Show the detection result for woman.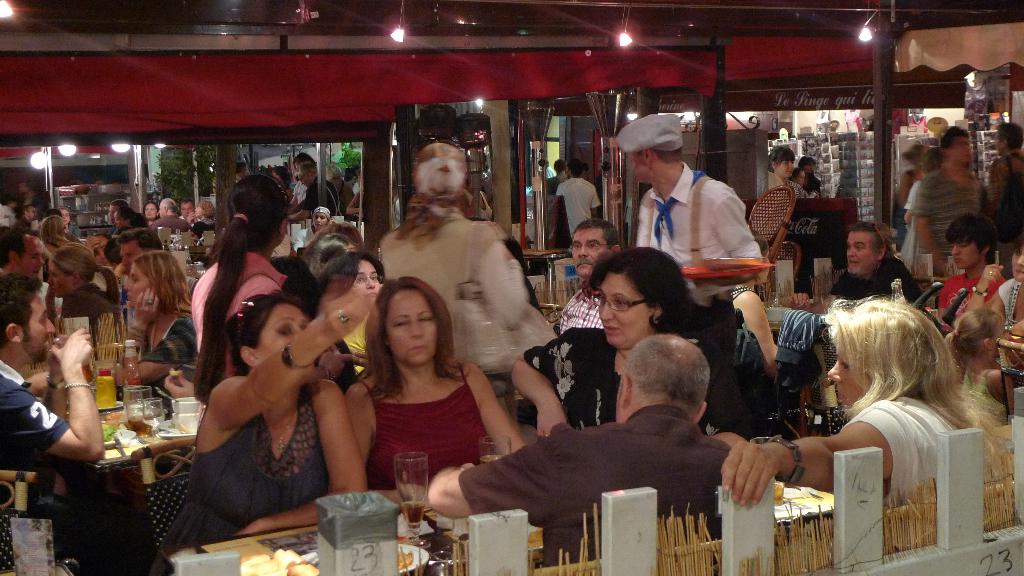
x1=108 y1=251 x2=212 y2=378.
